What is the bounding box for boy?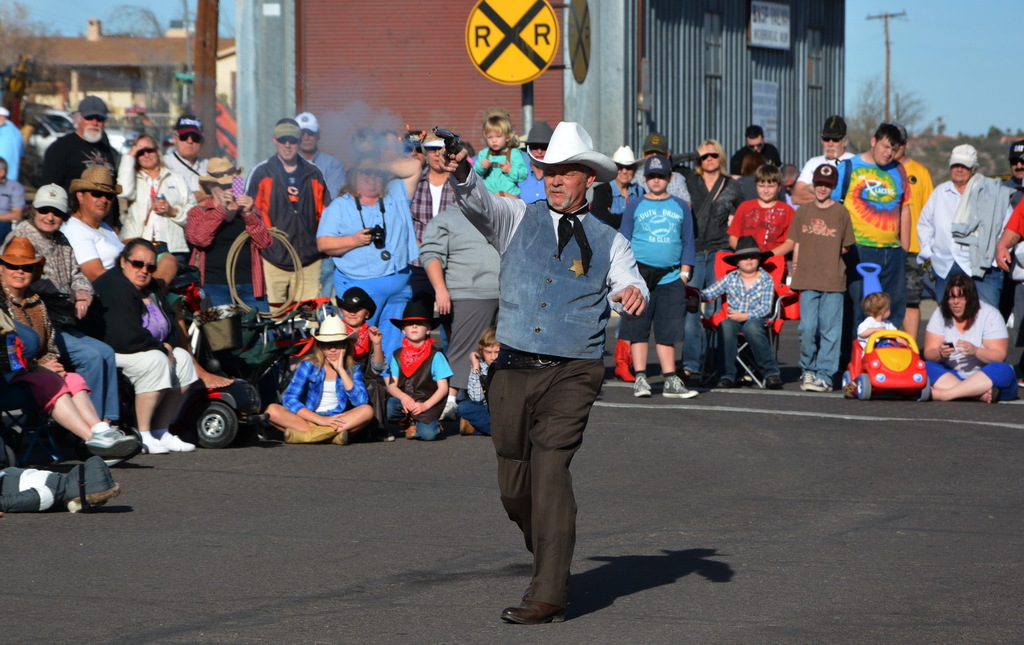
box(692, 228, 788, 390).
